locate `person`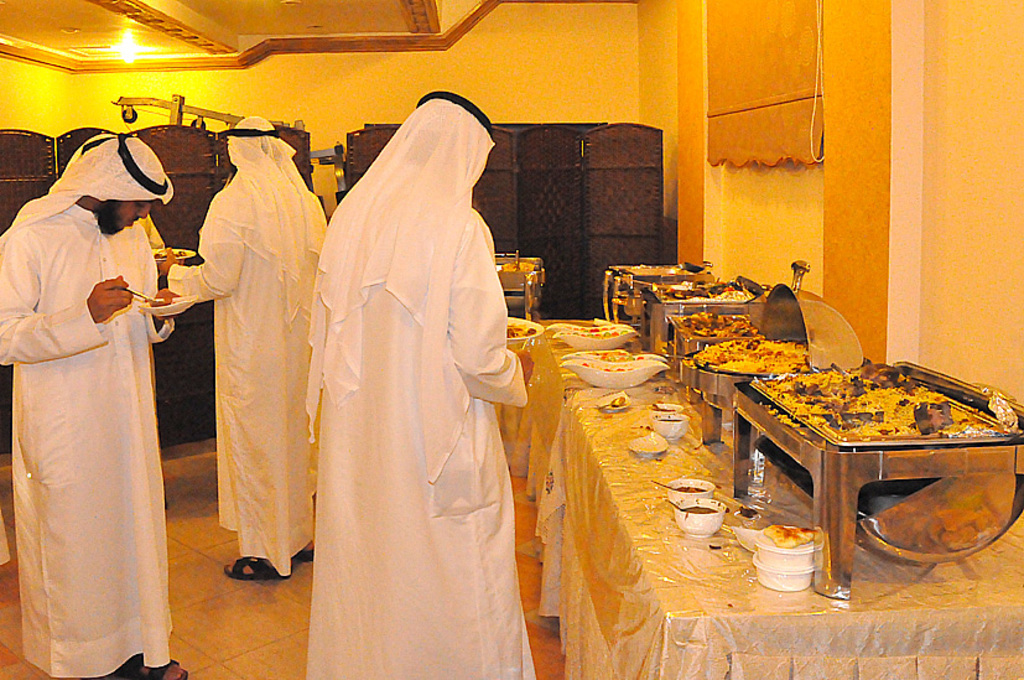
pyautogui.locateOnScreen(0, 121, 201, 679)
